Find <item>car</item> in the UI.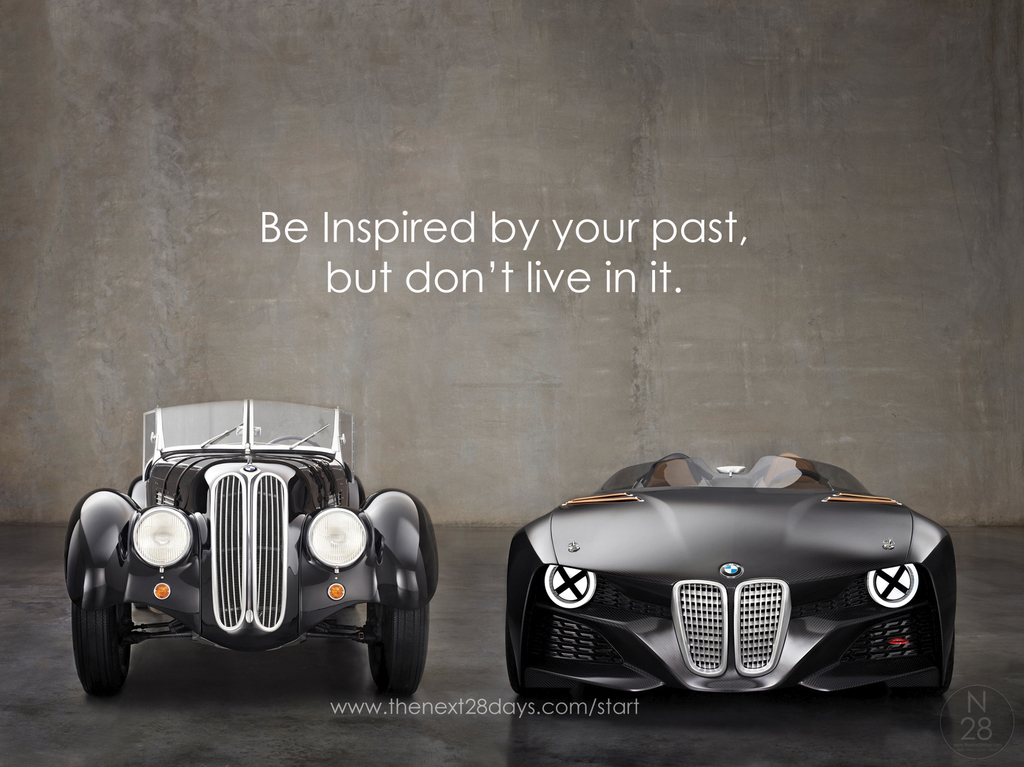
UI element at left=62, top=398, right=438, bottom=706.
